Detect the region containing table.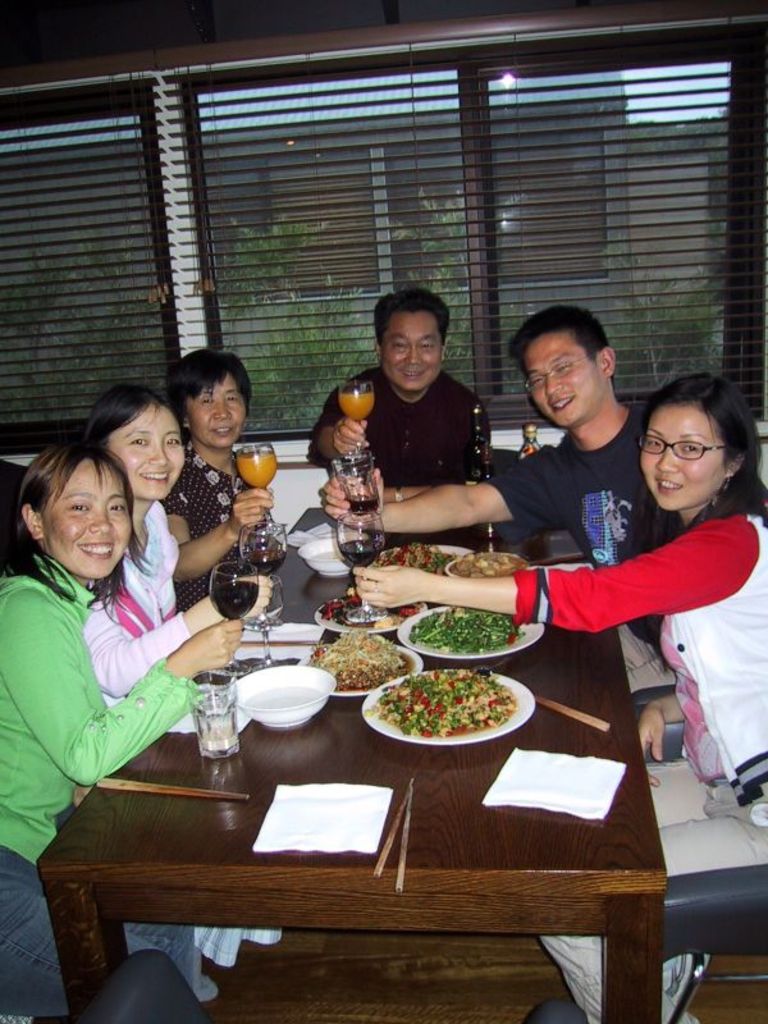
(x1=31, y1=447, x2=664, y2=1023).
